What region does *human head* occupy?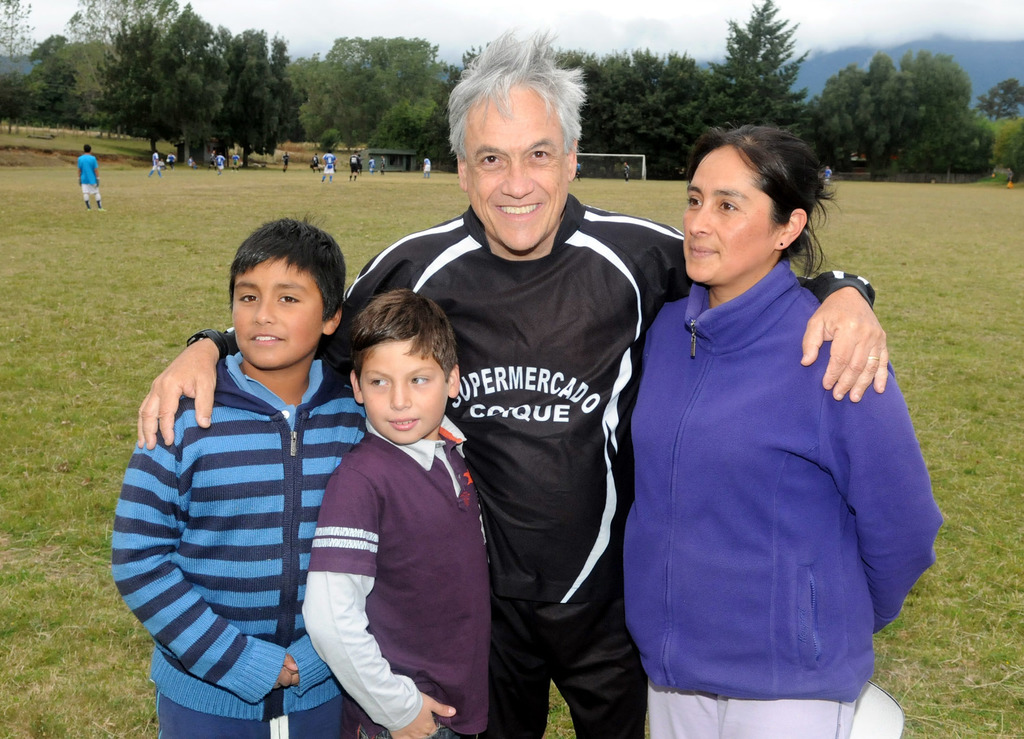
region(682, 122, 837, 279).
